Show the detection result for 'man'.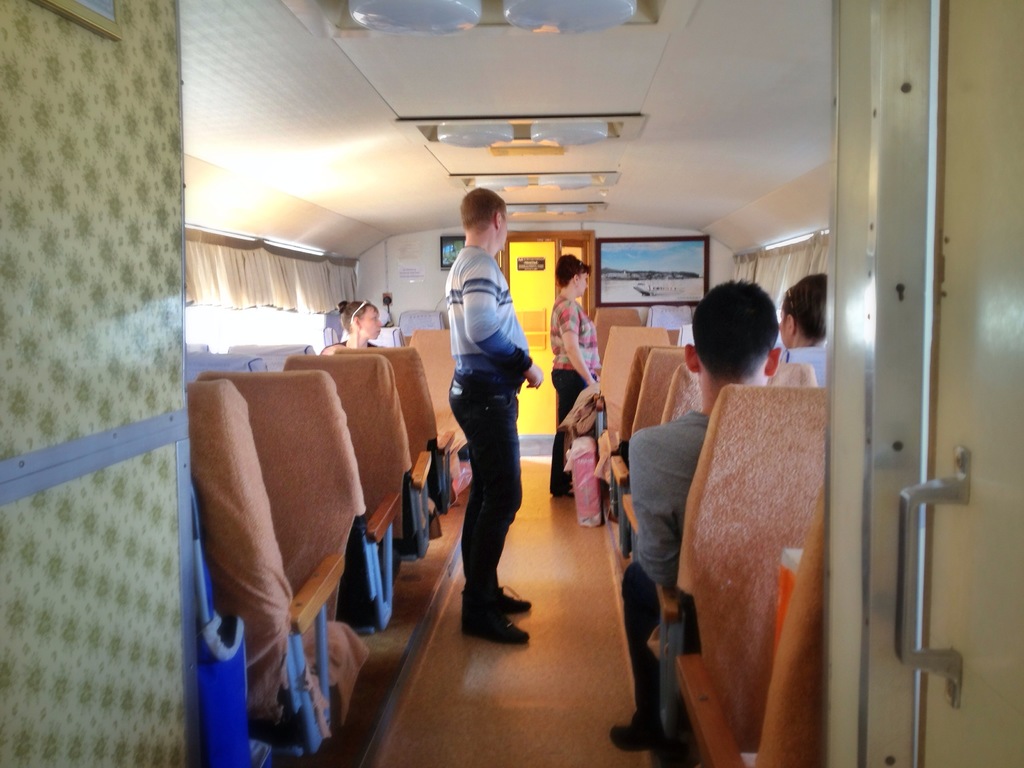
locate(423, 179, 545, 651).
